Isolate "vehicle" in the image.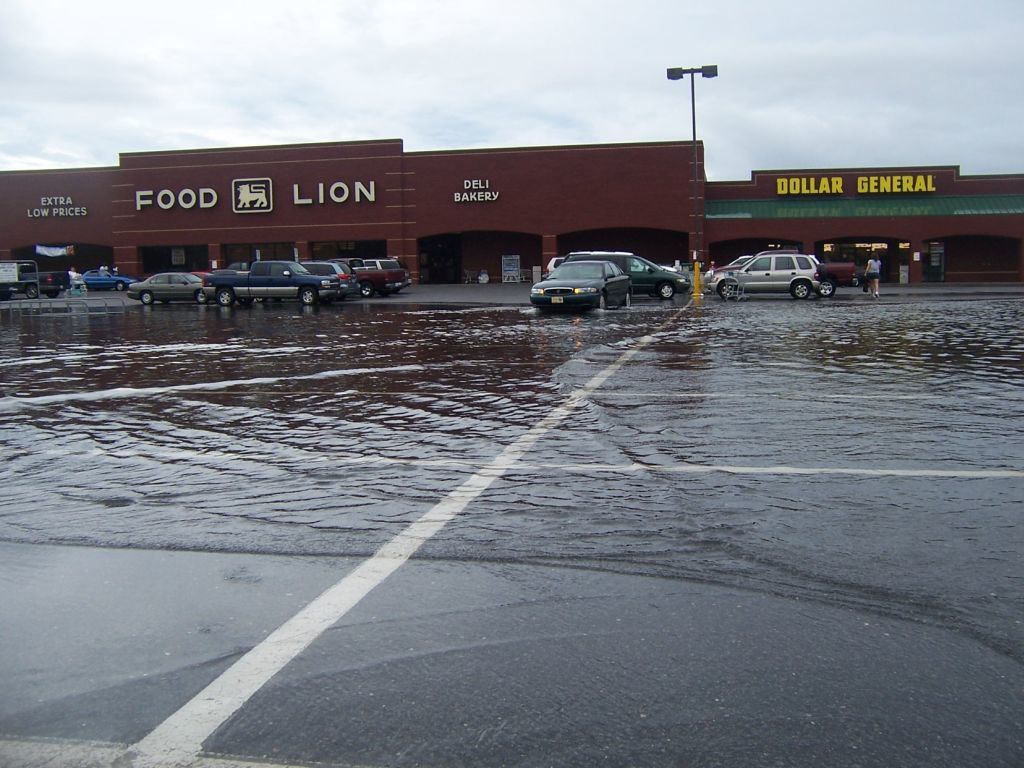
Isolated region: [1, 254, 67, 299].
